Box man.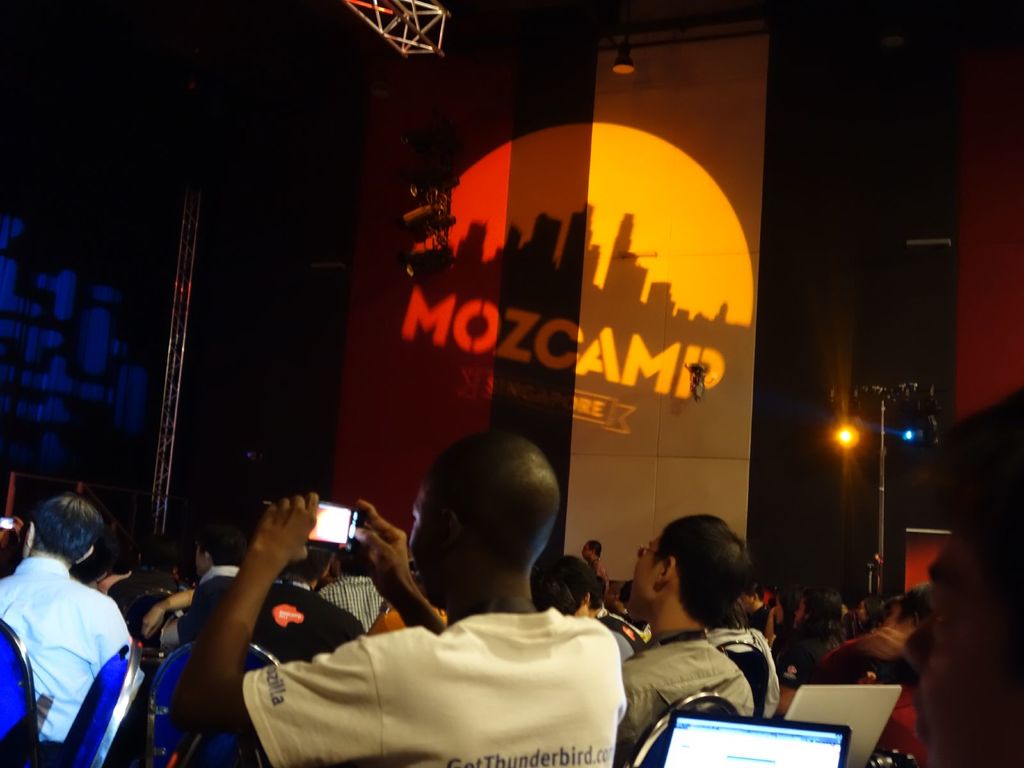
[250,548,365,665].
